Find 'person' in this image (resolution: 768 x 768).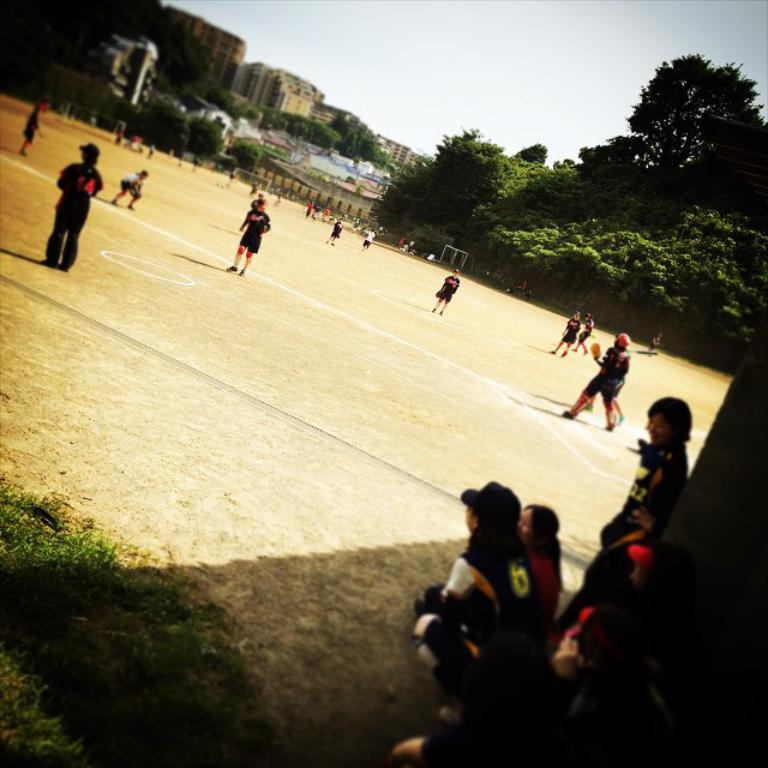
select_region(360, 228, 376, 248).
